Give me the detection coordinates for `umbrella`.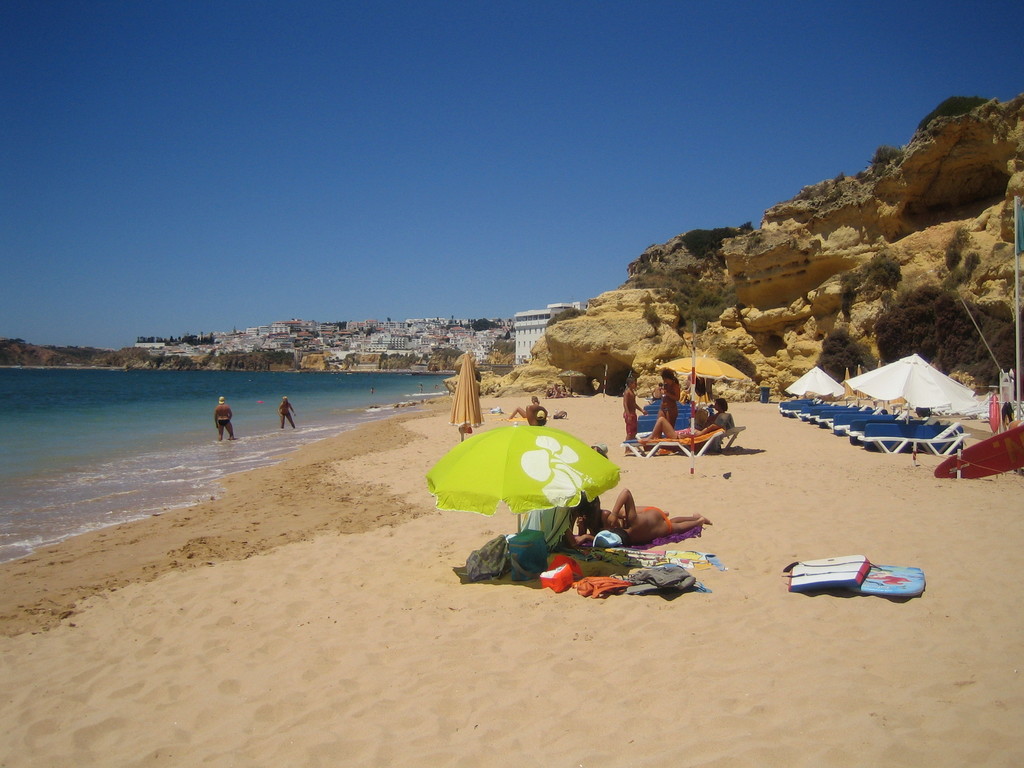
<bbox>449, 353, 483, 442</bbox>.
